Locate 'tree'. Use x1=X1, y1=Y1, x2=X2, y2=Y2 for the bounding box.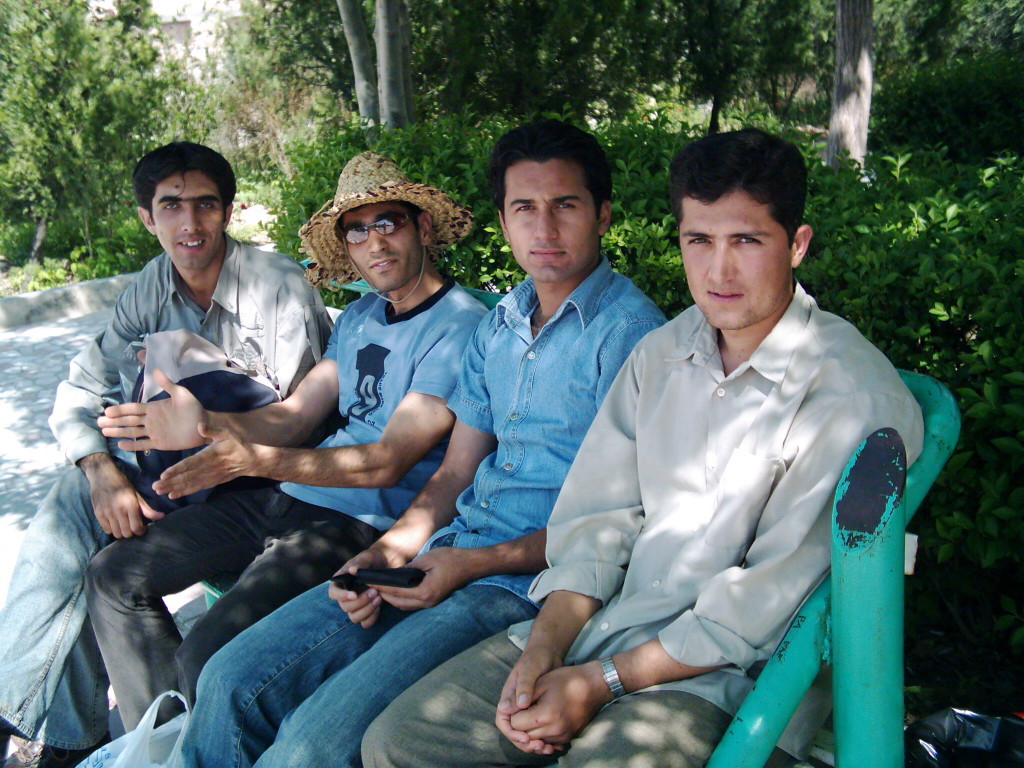
x1=842, y1=0, x2=1023, y2=214.
